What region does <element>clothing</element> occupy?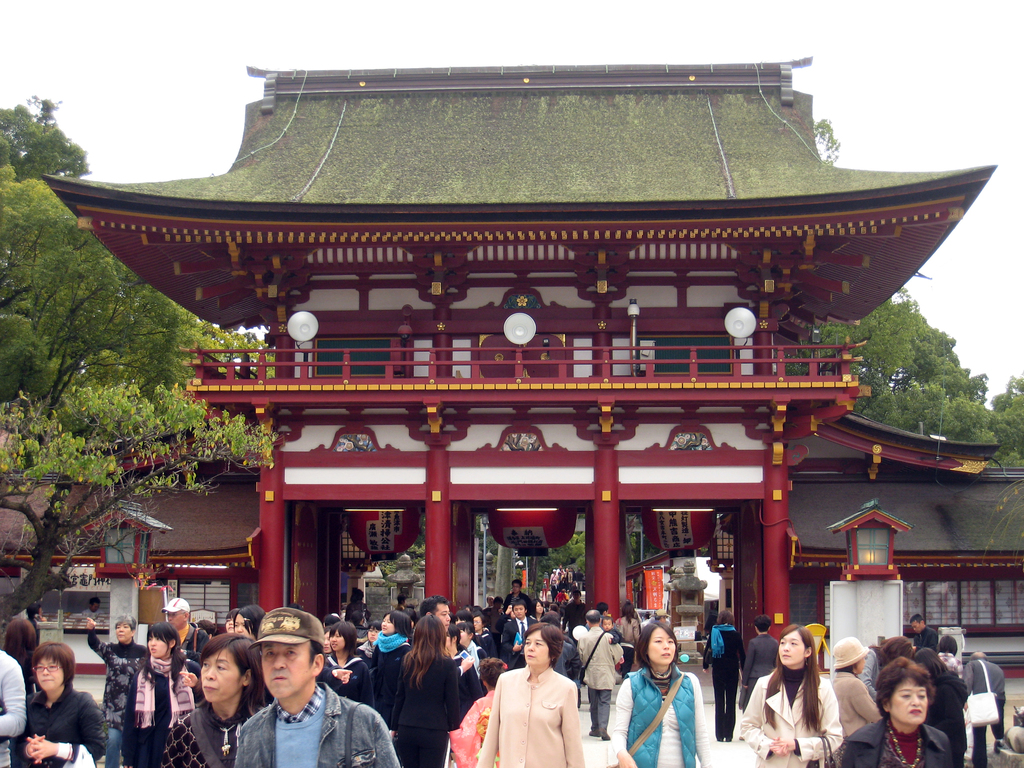
<box>158,700,273,767</box>.
